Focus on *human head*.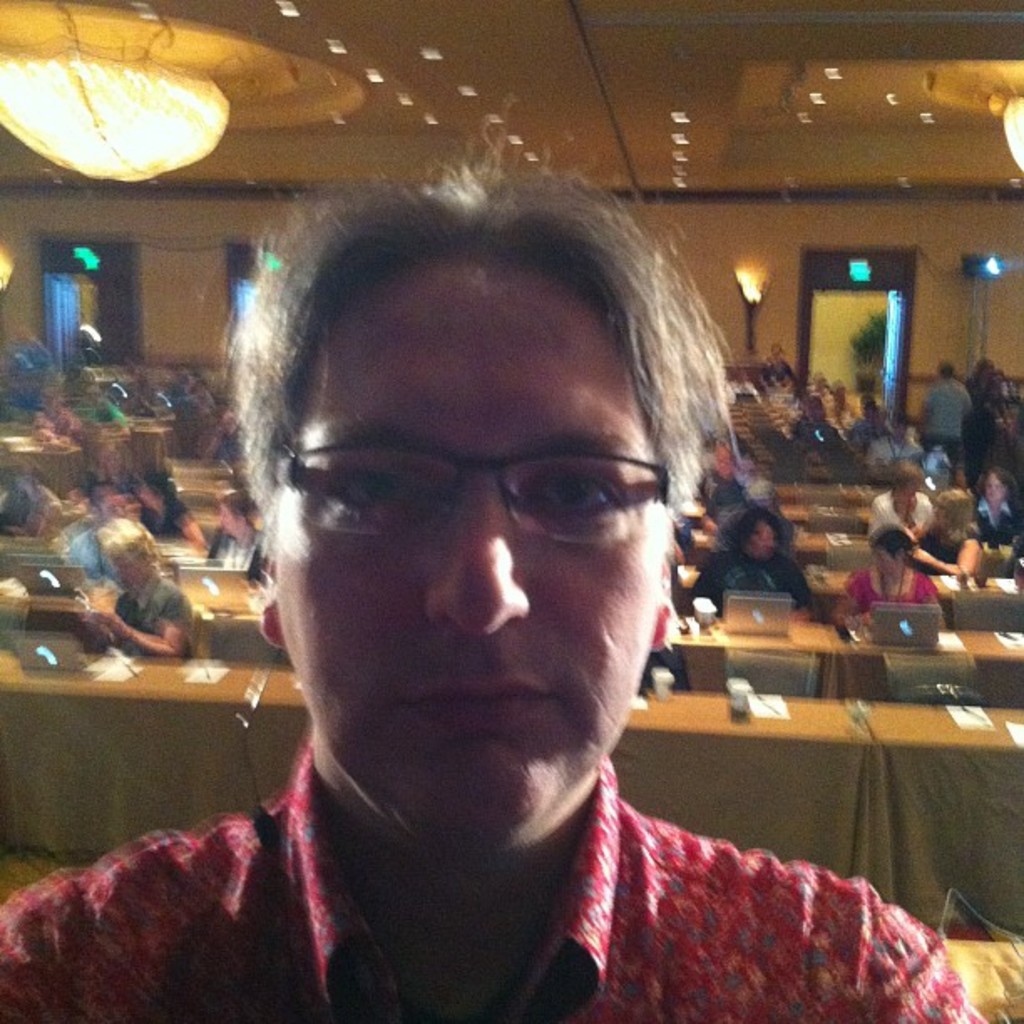
Focused at <bbox>986, 472, 1014, 500</bbox>.
